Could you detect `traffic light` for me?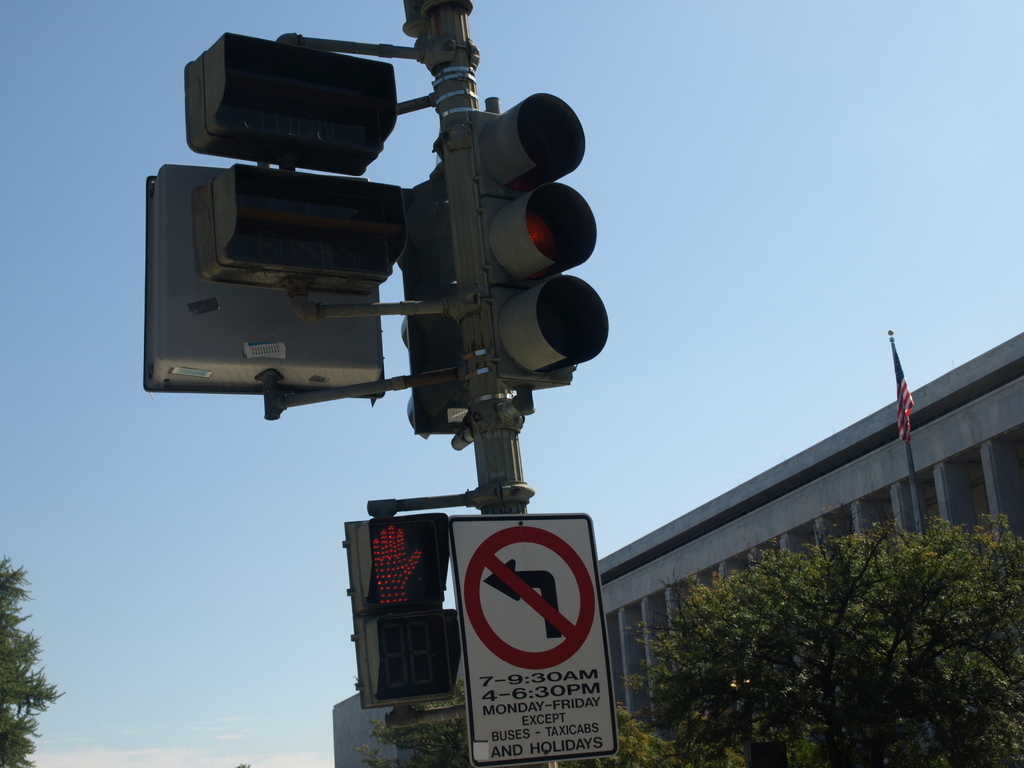
Detection result: [394,199,470,442].
